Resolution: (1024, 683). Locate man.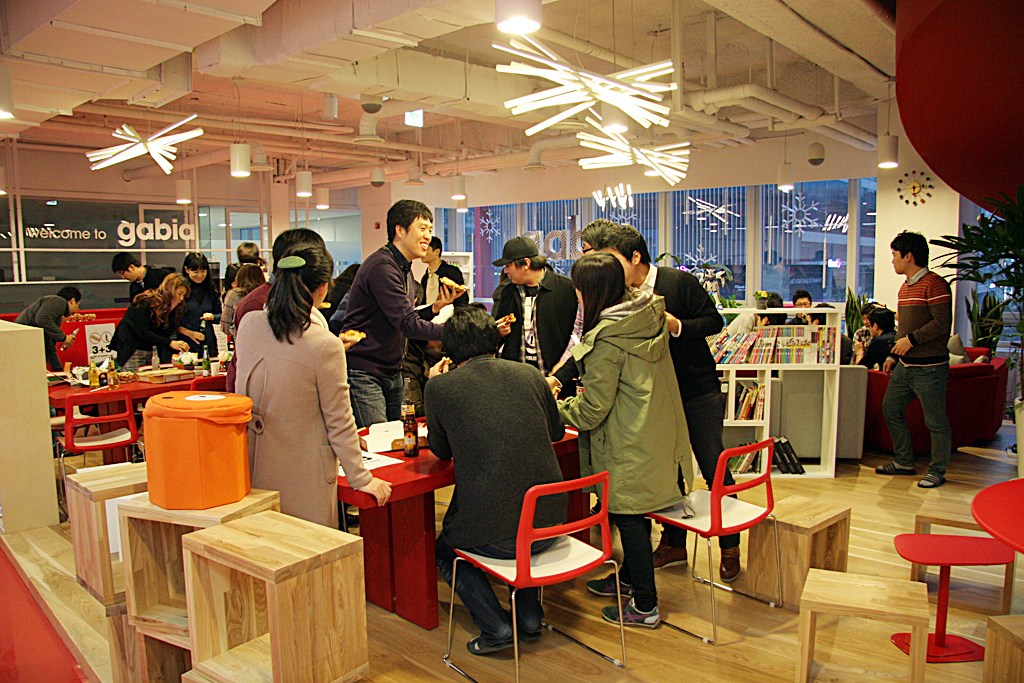
856:307:899:370.
